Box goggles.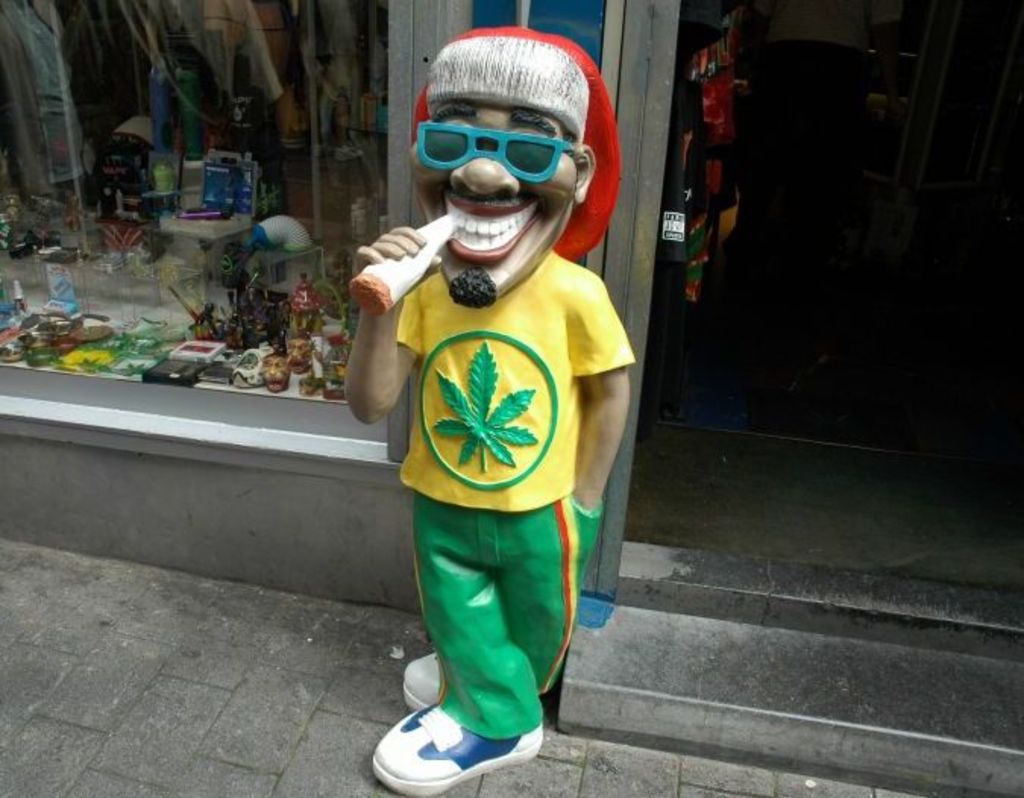
[x1=411, y1=99, x2=593, y2=182].
